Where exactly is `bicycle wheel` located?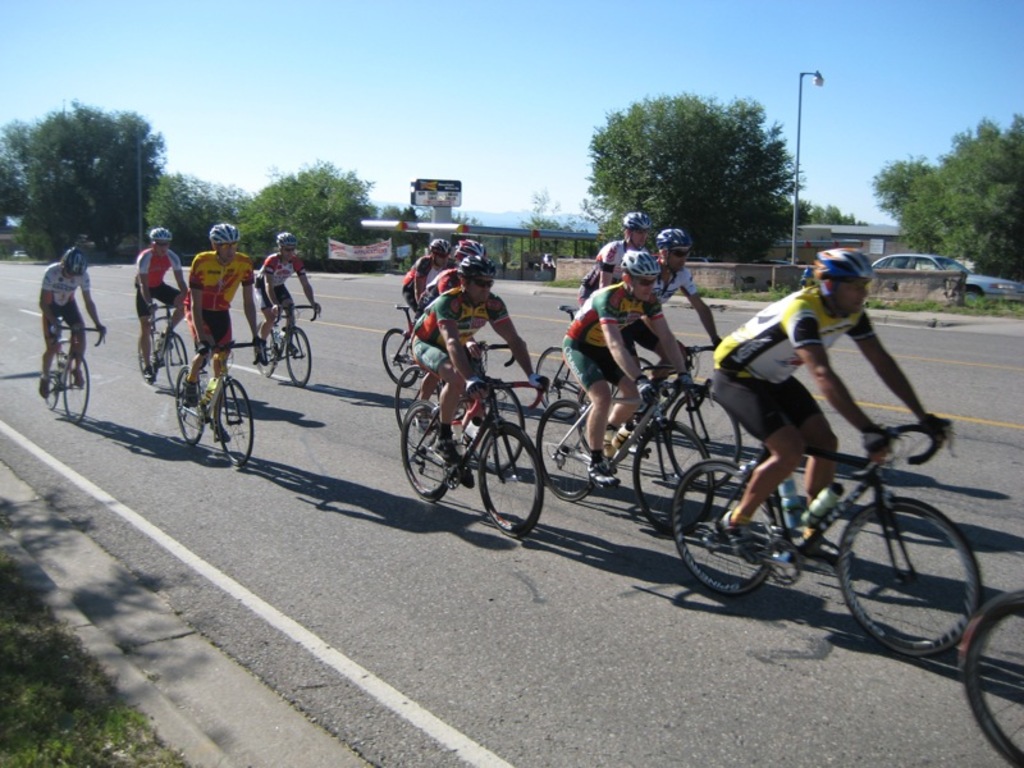
Its bounding box is <bbox>65, 358, 96, 430</bbox>.
